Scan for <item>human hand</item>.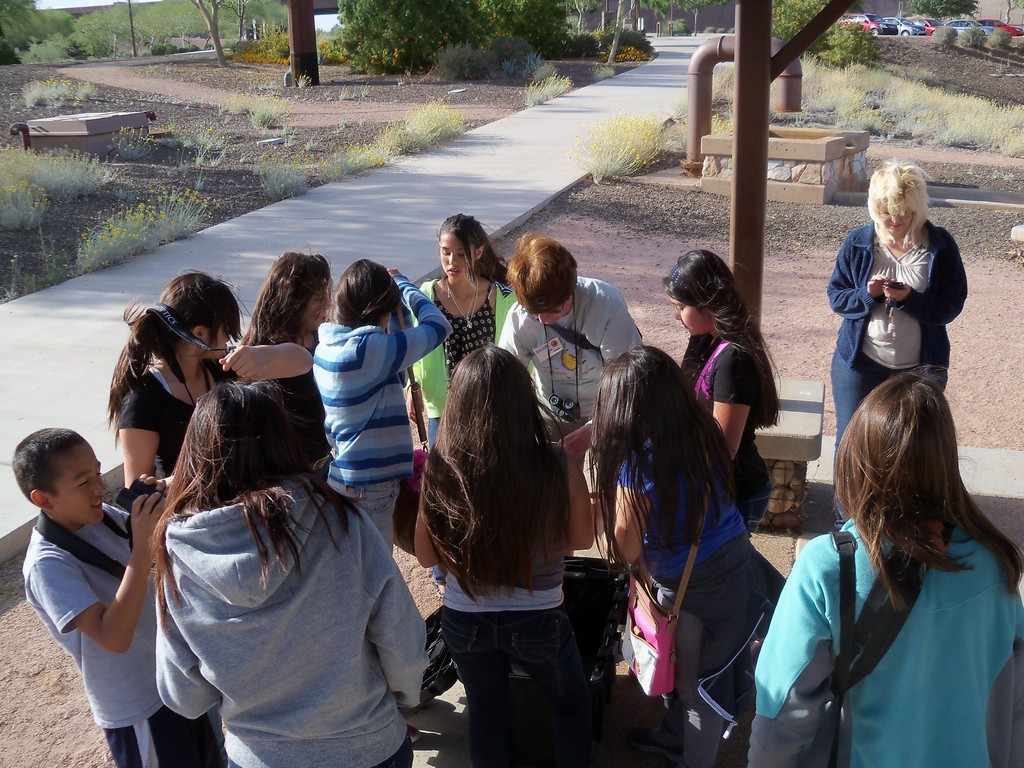
Scan result: <bbox>557, 426, 593, 460</bbox>.
